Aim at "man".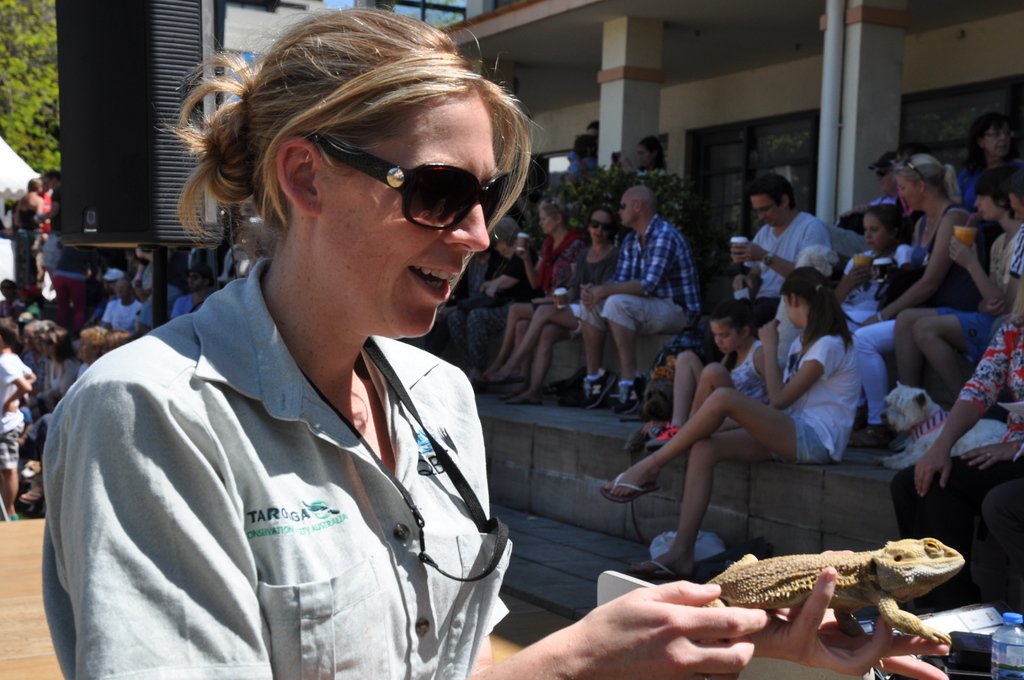
Aimed at [31, 170, 63, 282].
